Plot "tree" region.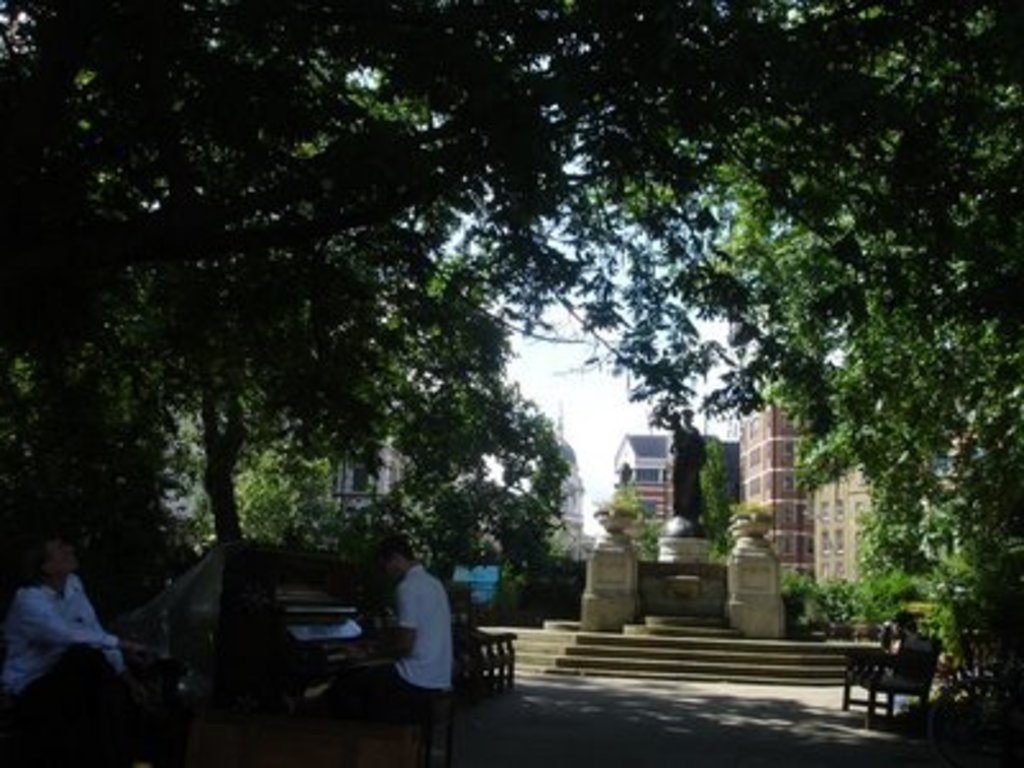
Plotted at BBox(351, 253, 581, 620).
